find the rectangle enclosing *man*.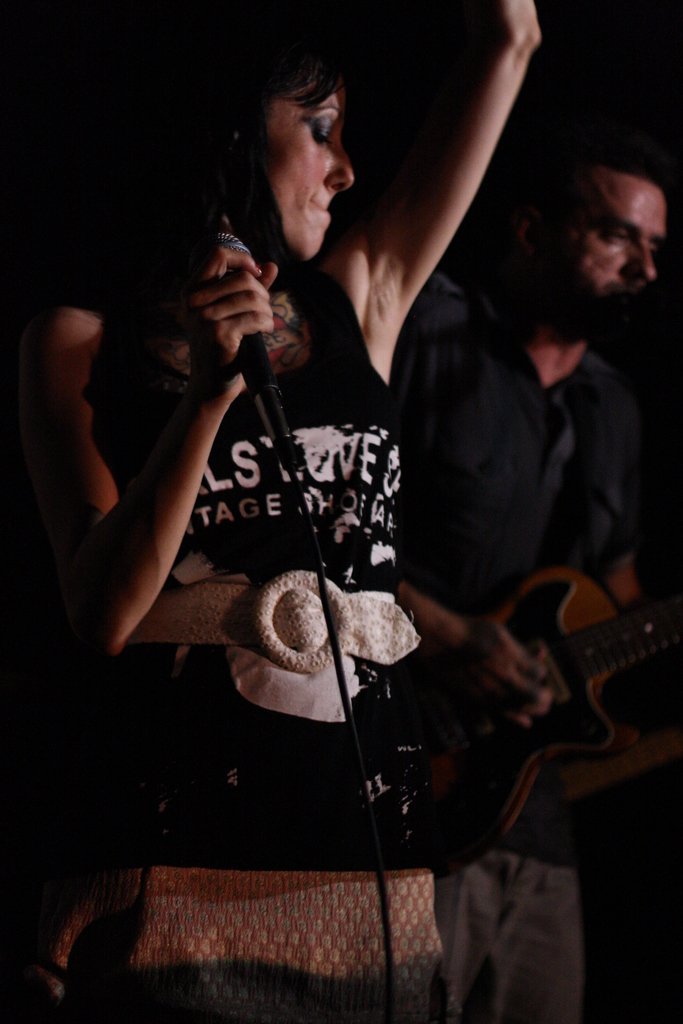
[408,118,682,1023].
